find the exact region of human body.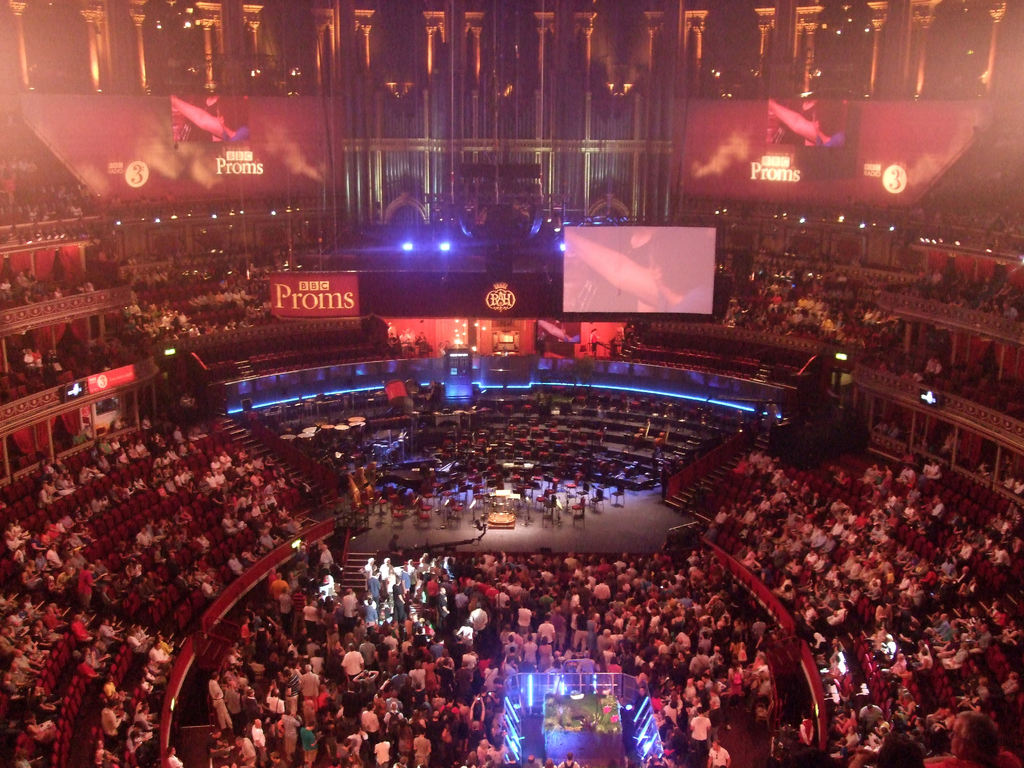
Exact region: l=721, t=593, r=738, b=609.
